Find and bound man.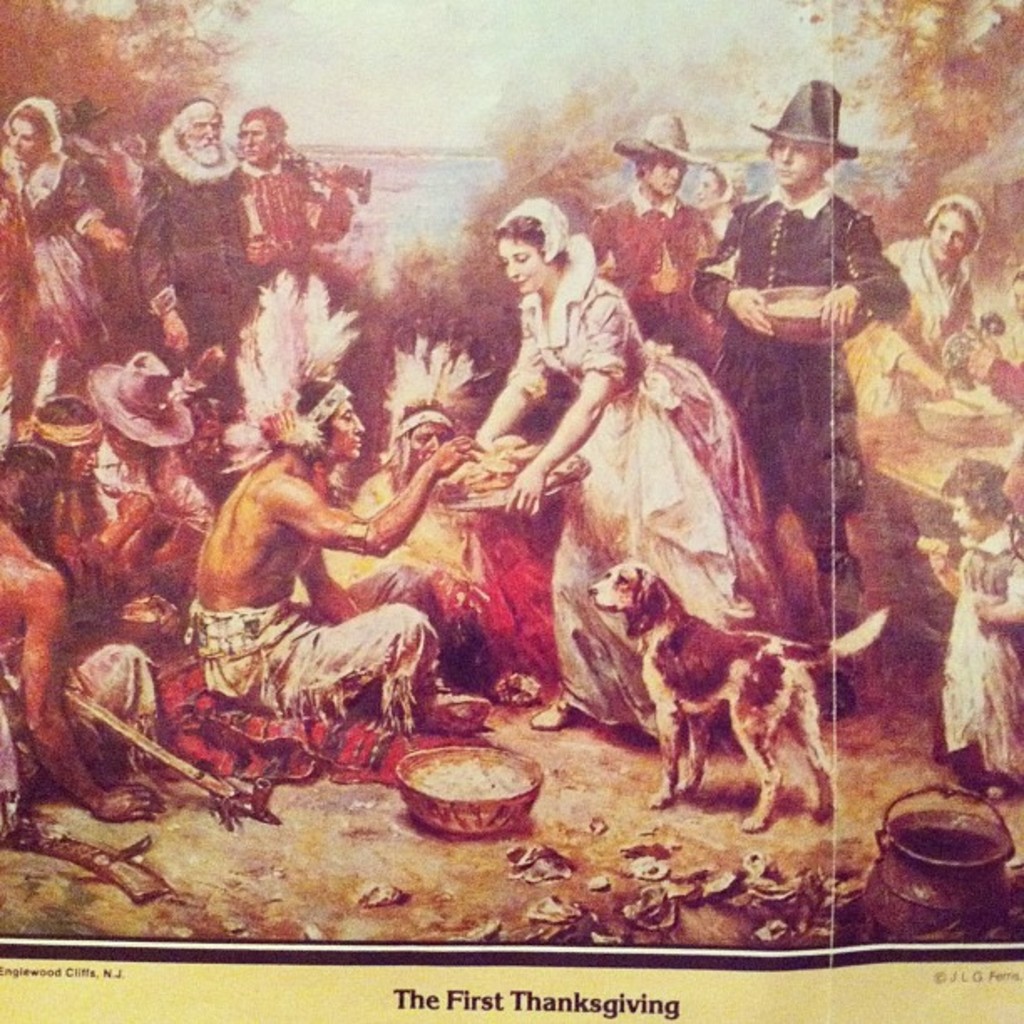
Bound: (left=686, top=80, right=912, bottom=724).
